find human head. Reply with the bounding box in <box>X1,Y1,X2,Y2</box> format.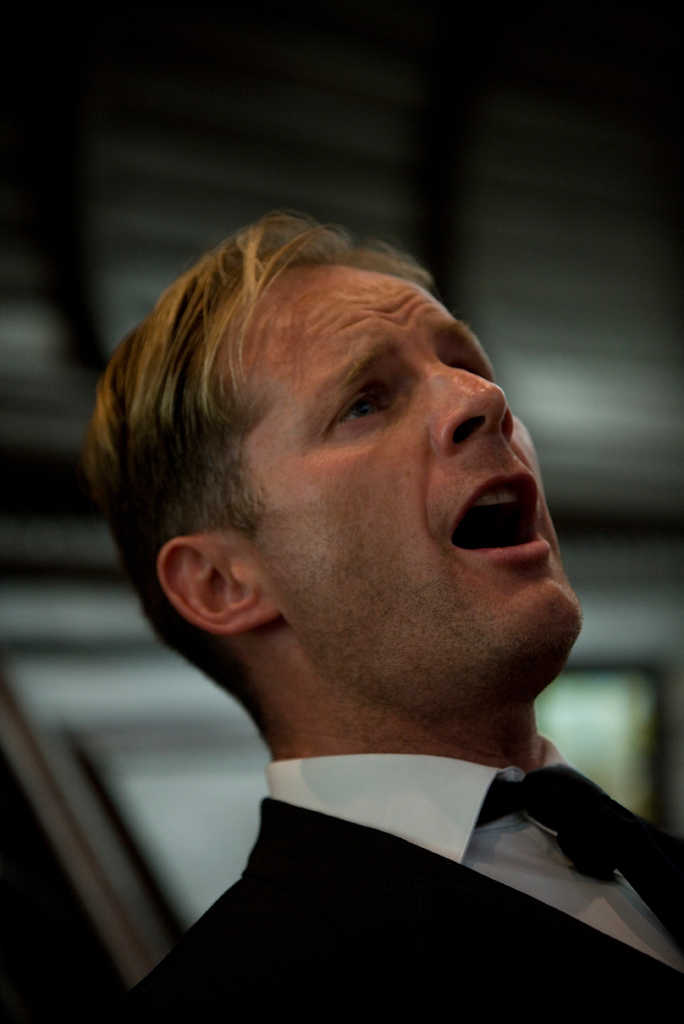
<box>78,207,593,781</box>.
